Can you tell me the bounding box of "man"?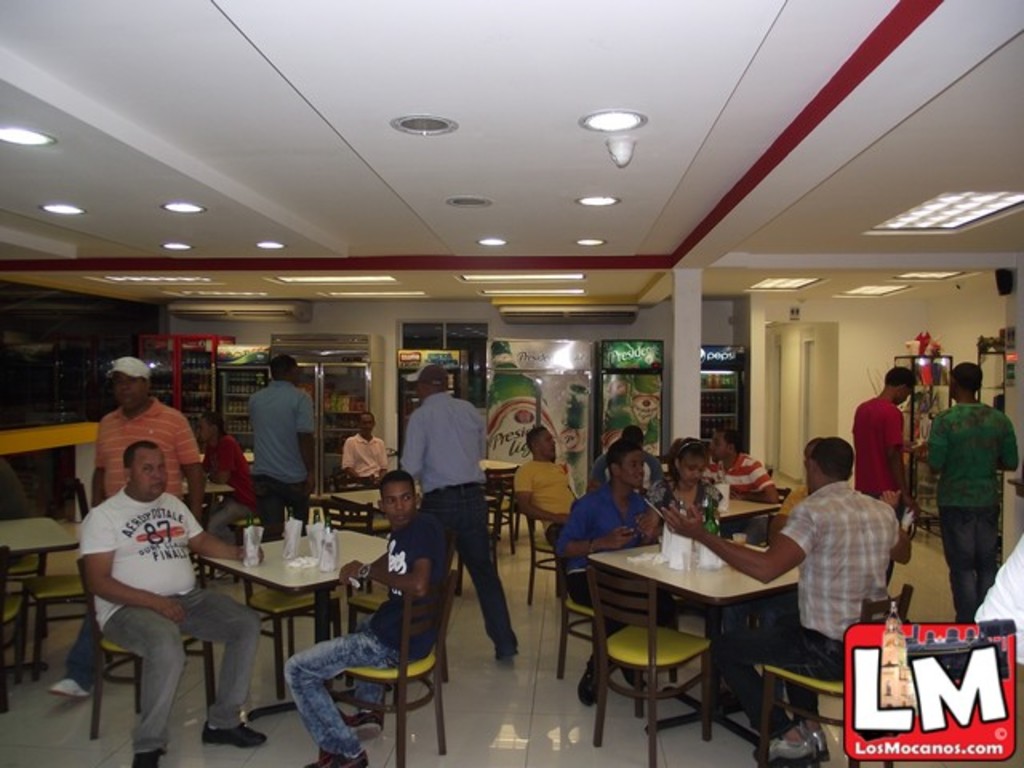
653 438 894 758.
